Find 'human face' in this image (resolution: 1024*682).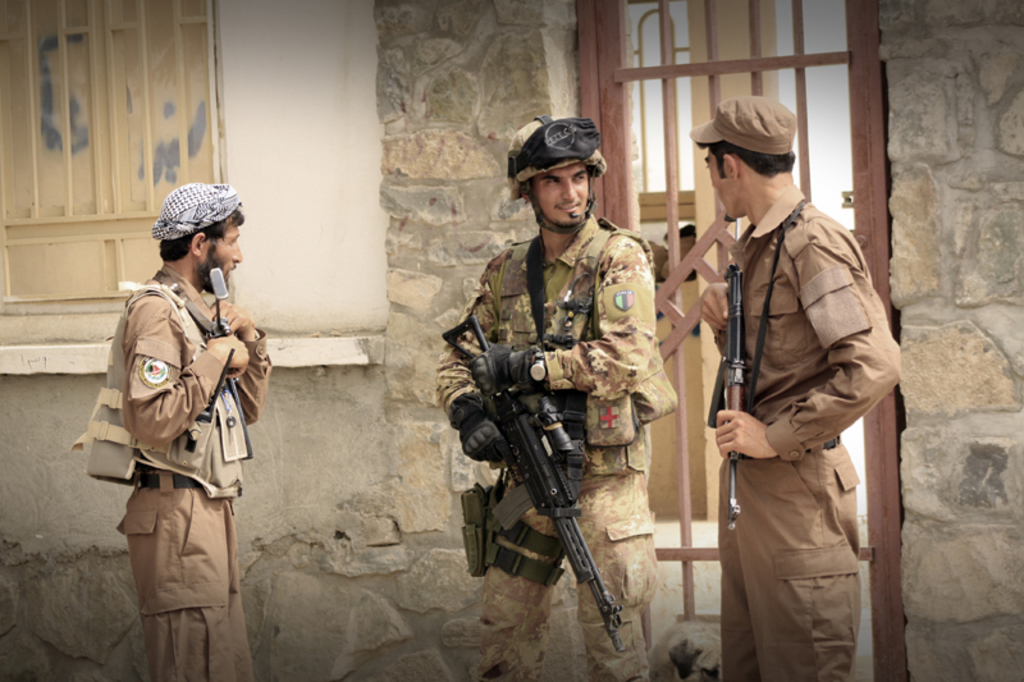
region(205, 214, 238, 294).
